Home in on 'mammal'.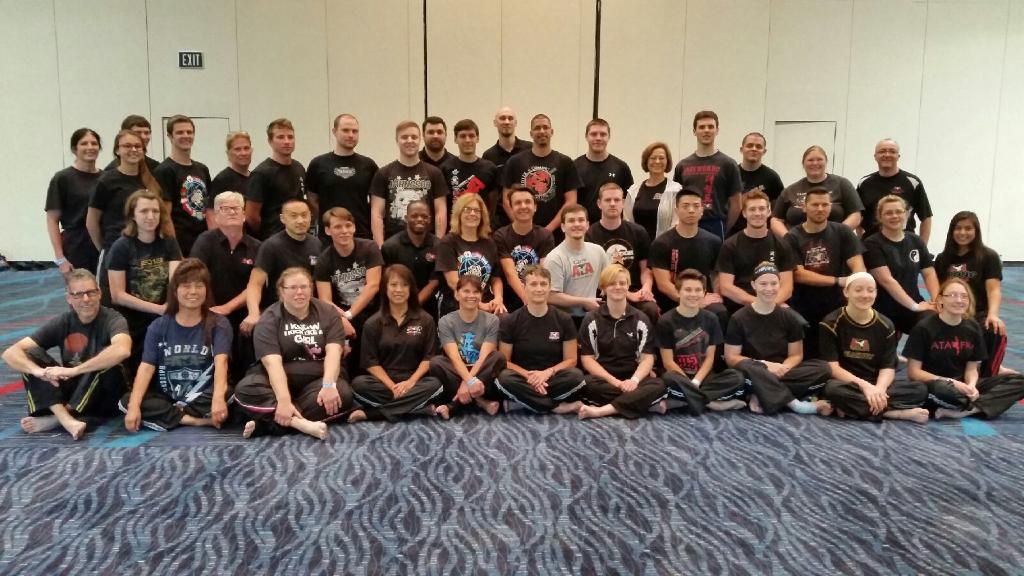
Homed in at Rect(158, 114, 207, 239).
